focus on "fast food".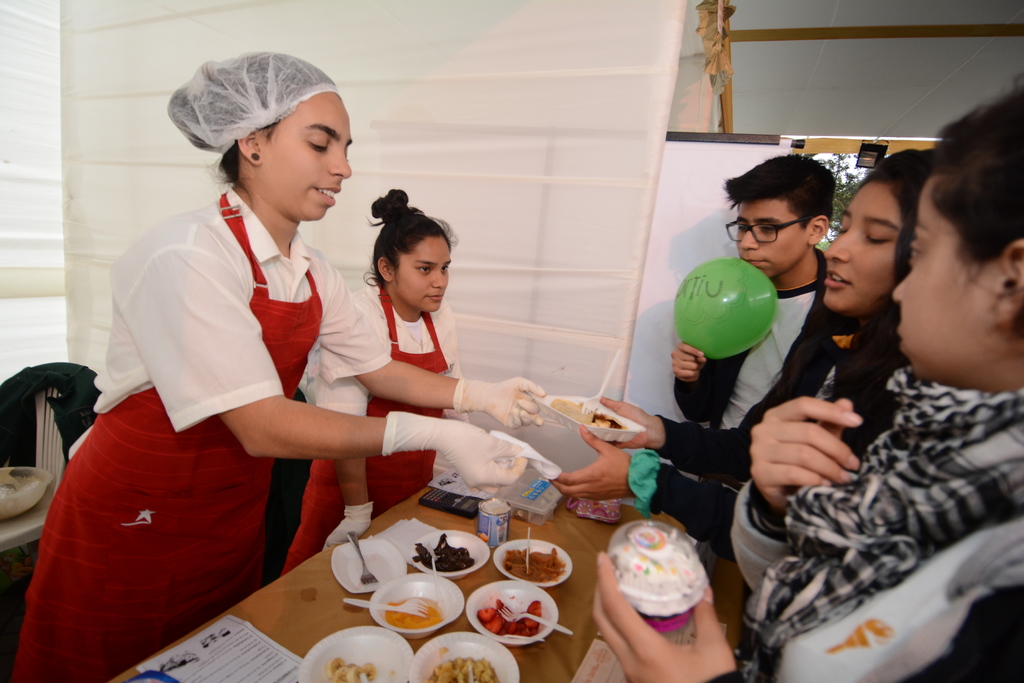
Focused at (left=616, top=517, right=709, bottom=641).
